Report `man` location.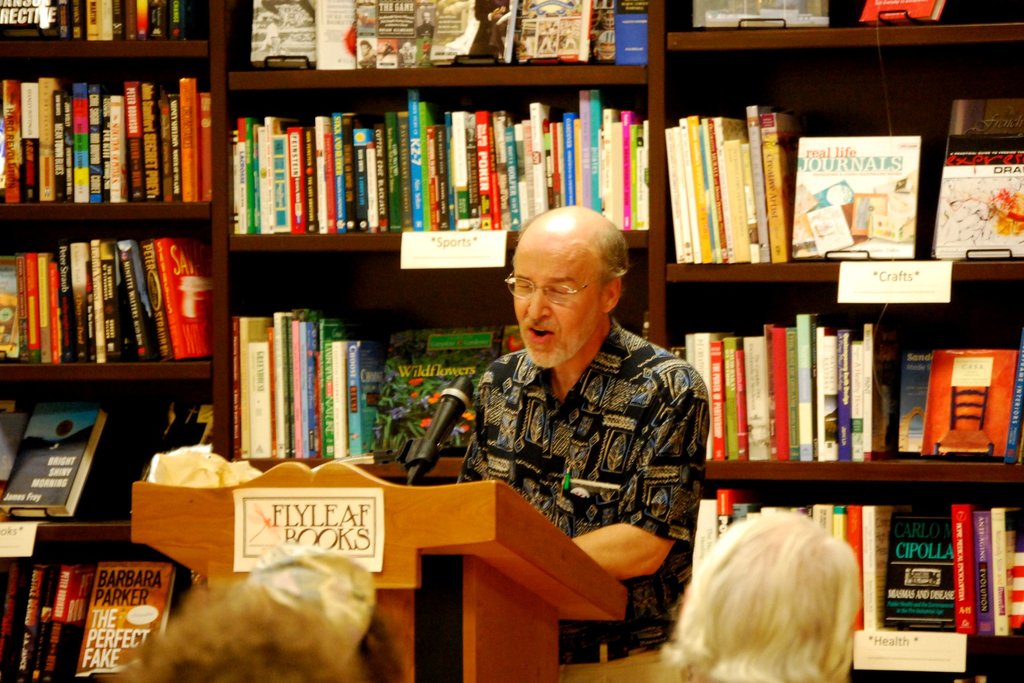
Report: <region>445, 214, 724, 570</region>.
